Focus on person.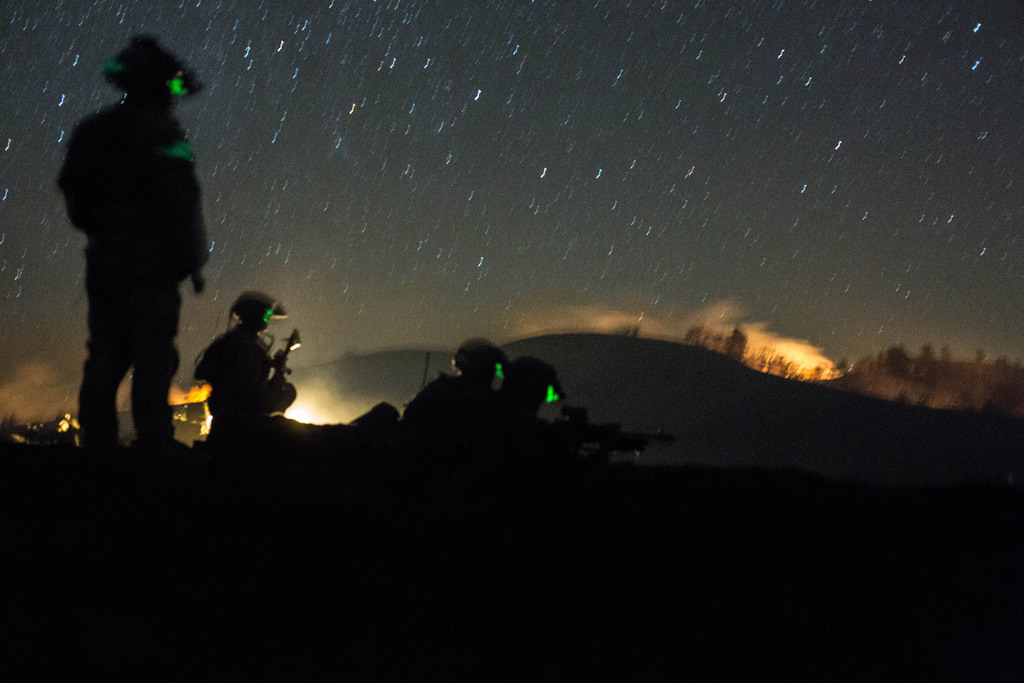
Focused at region(403, 335, 500, 436).
